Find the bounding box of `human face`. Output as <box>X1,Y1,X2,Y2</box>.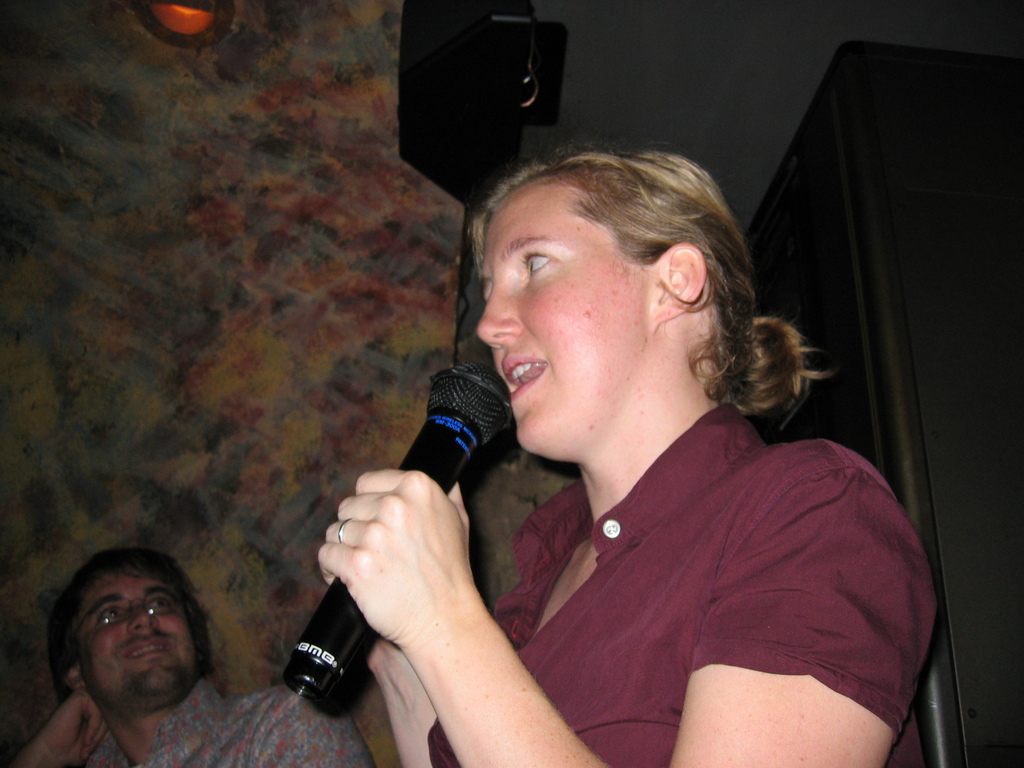
<box>473,179,646,463</box>.
